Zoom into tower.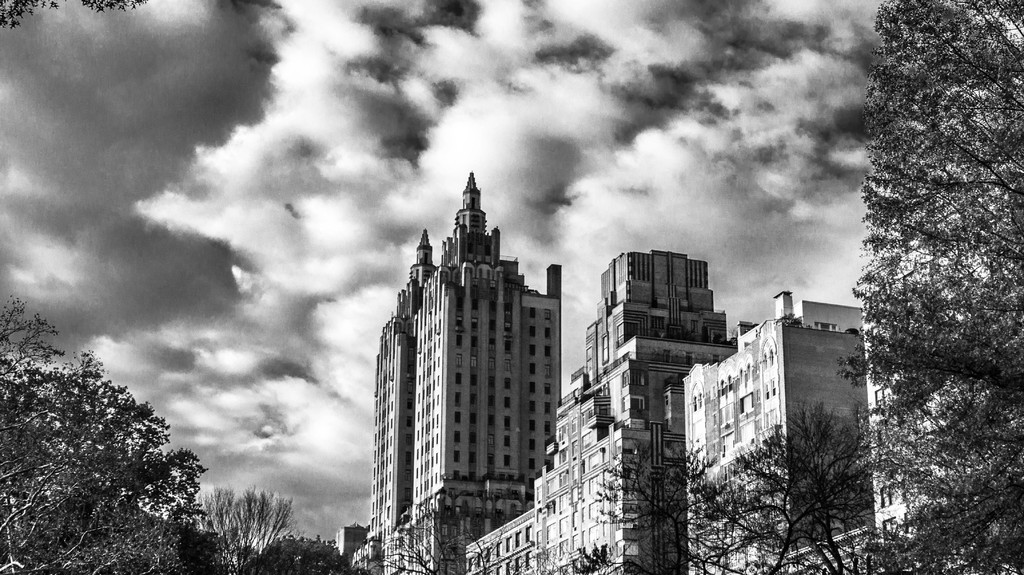
Zoom target: bbox(355, 157, 566, 536).
